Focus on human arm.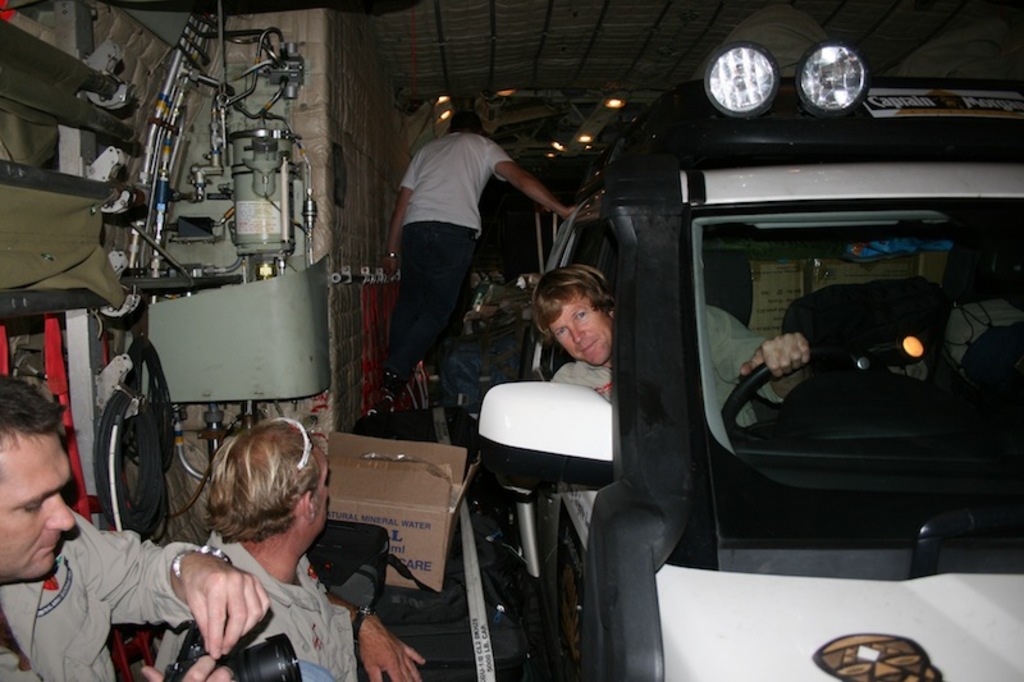
Focused at 77/508/274/664.
